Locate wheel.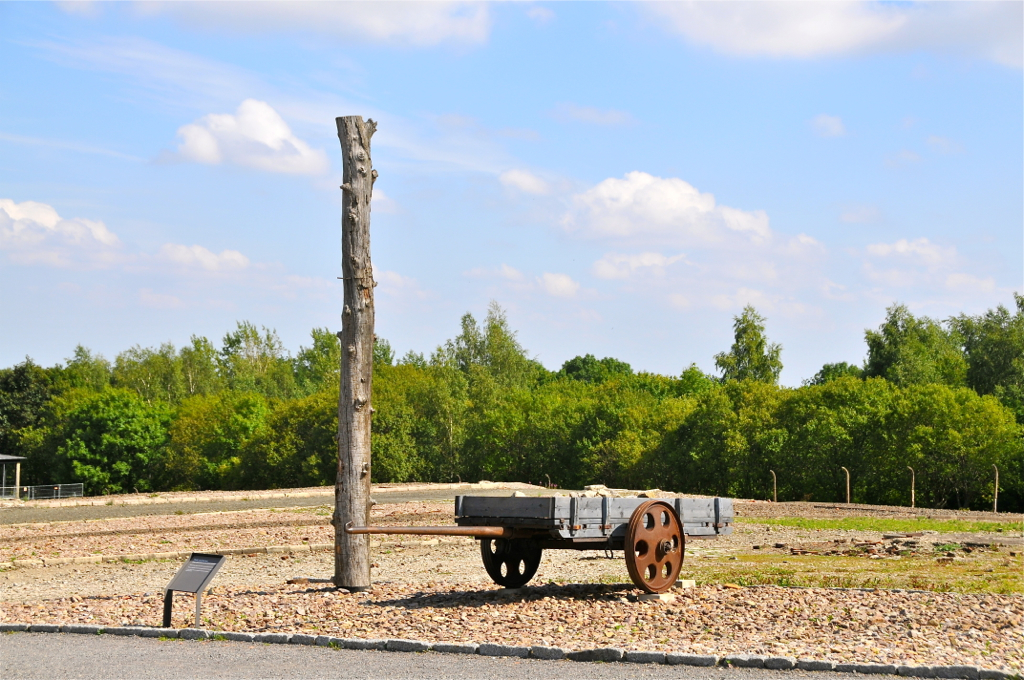
Bounding box: box(625, 504, 688, 604).
